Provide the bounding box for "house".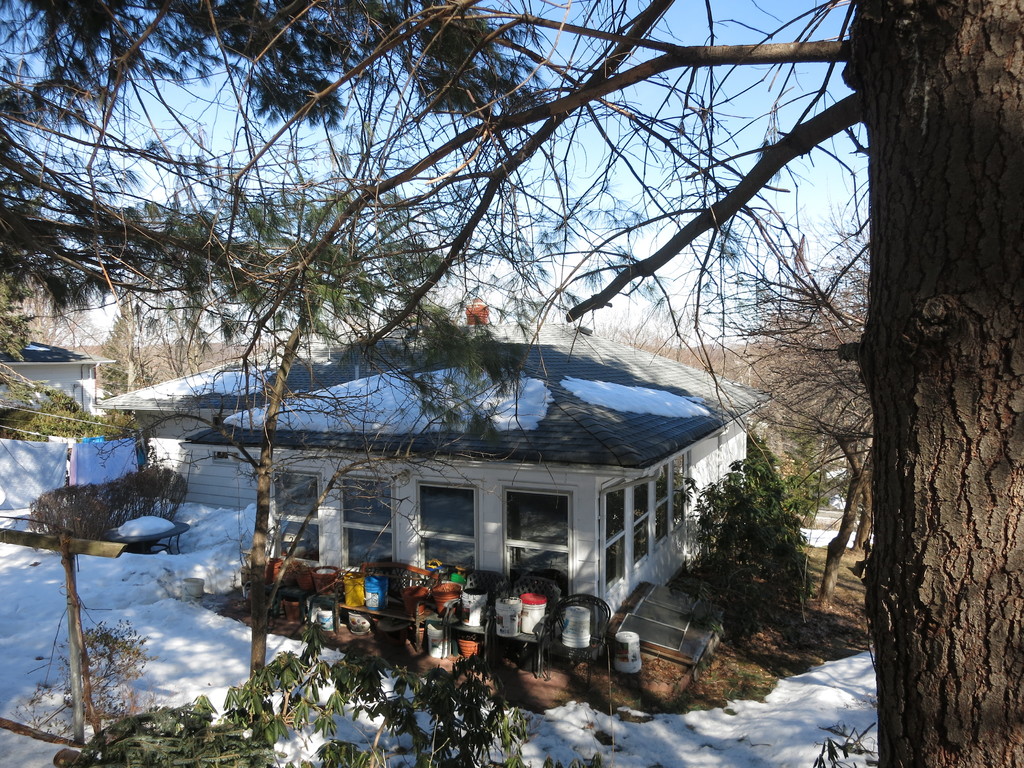
box(344, 344, 498, 596).
